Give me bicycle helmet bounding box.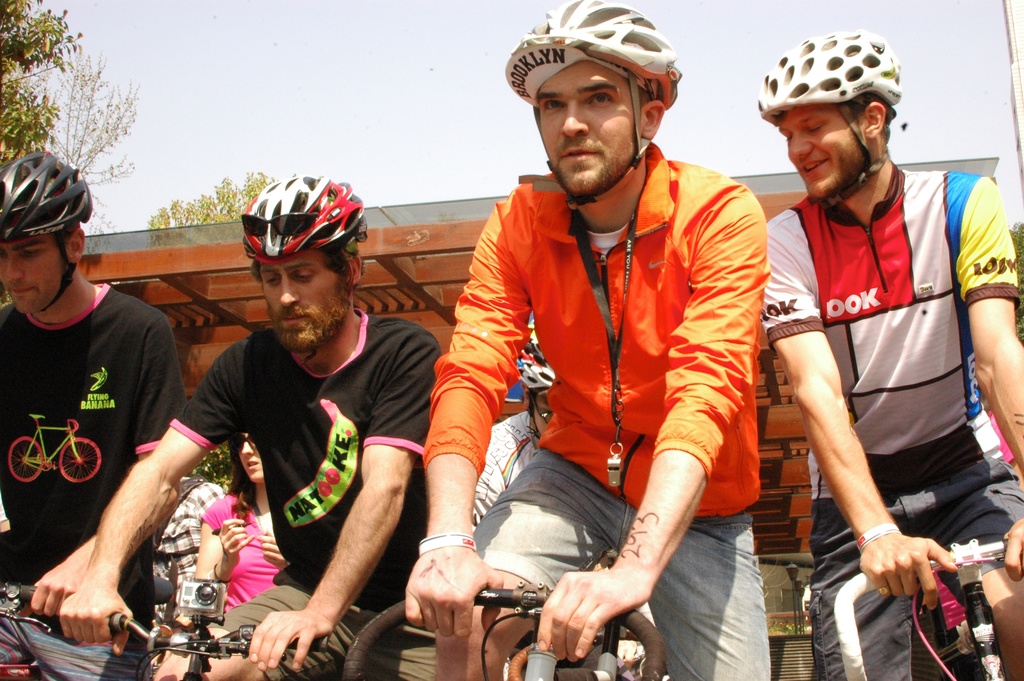
[760, 33, 896, 185].
